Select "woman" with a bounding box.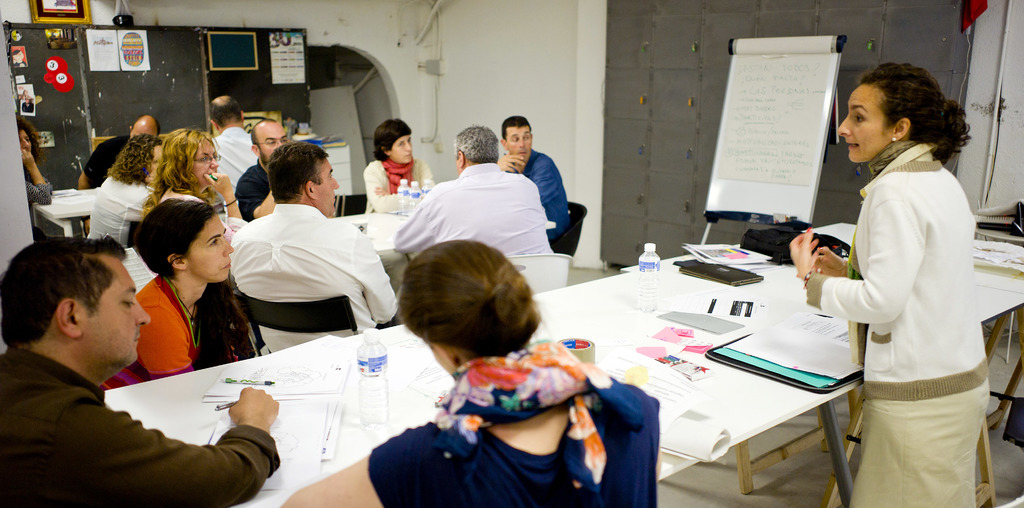
[left=362, top=119, right=435, bottom=212].
